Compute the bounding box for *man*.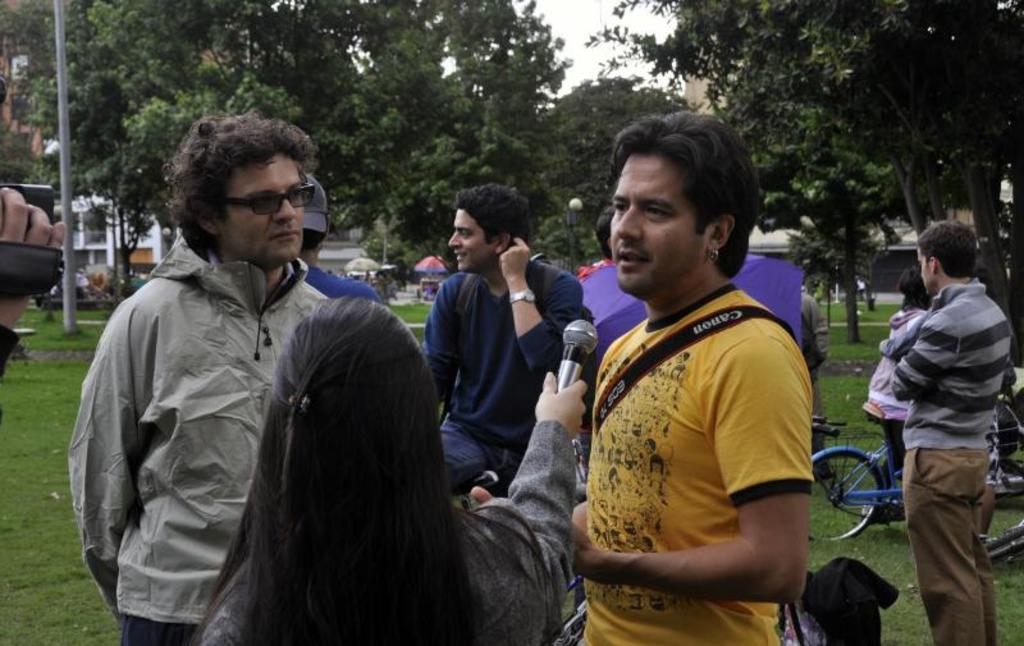
(x1=421, y1=183, x2=589, y2=501).
